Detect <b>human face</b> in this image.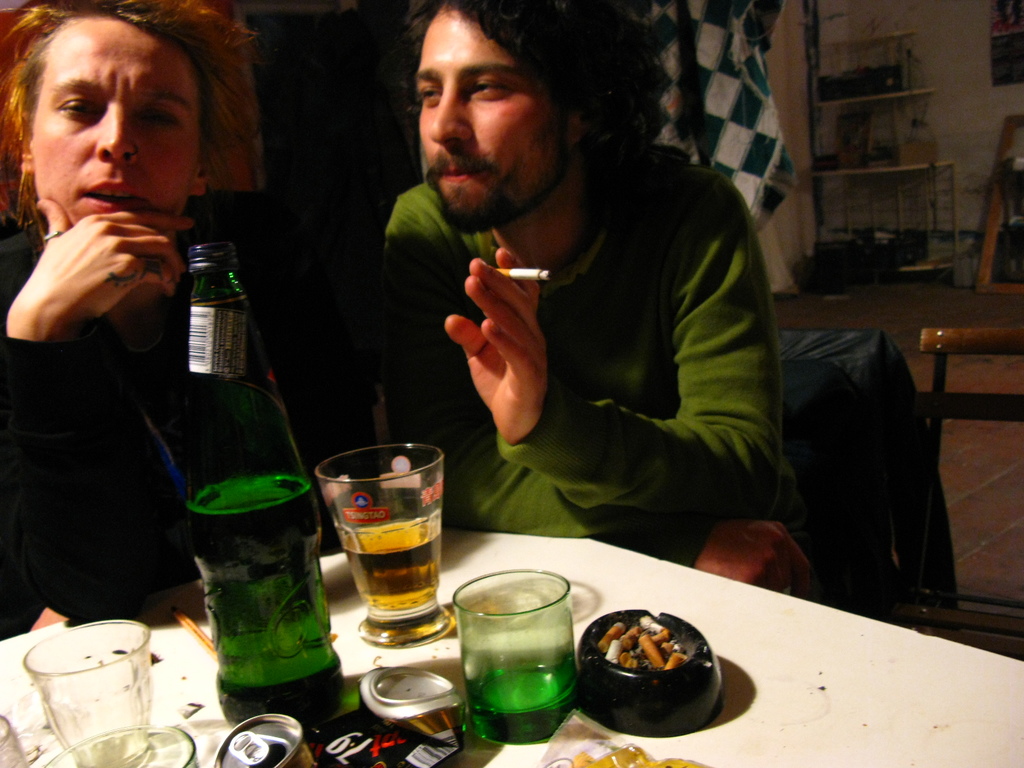
Detection: <box>413,0,572,210</box>.
